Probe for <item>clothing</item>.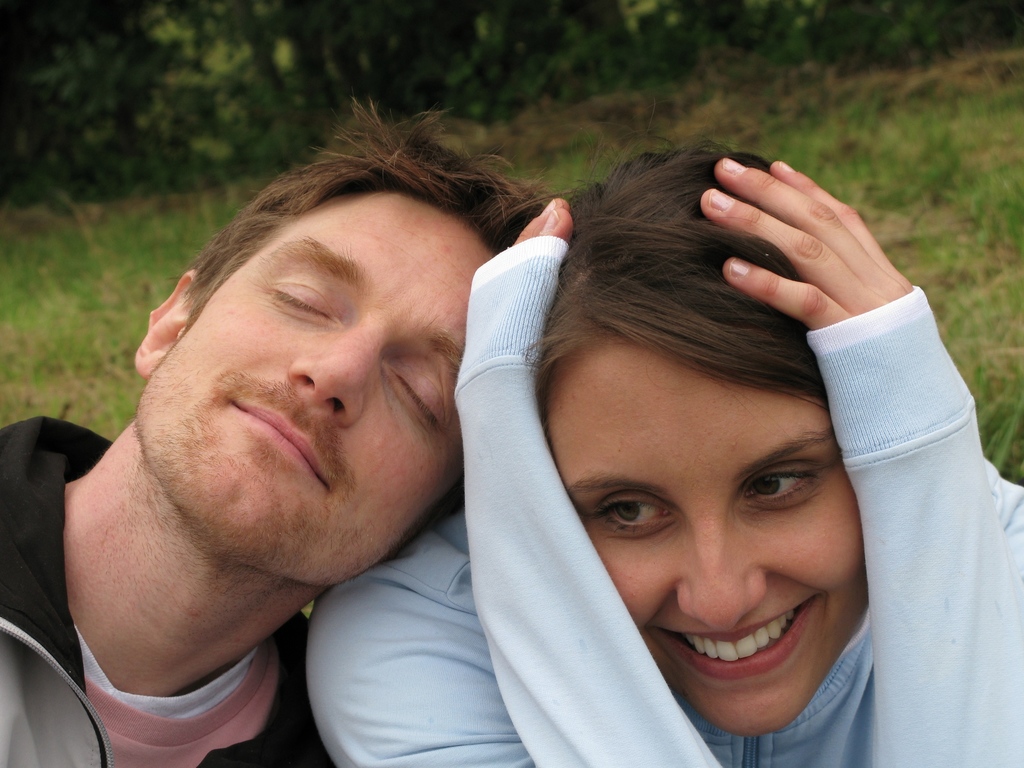
Probe result: bbox(0, 415, 337, 767).
